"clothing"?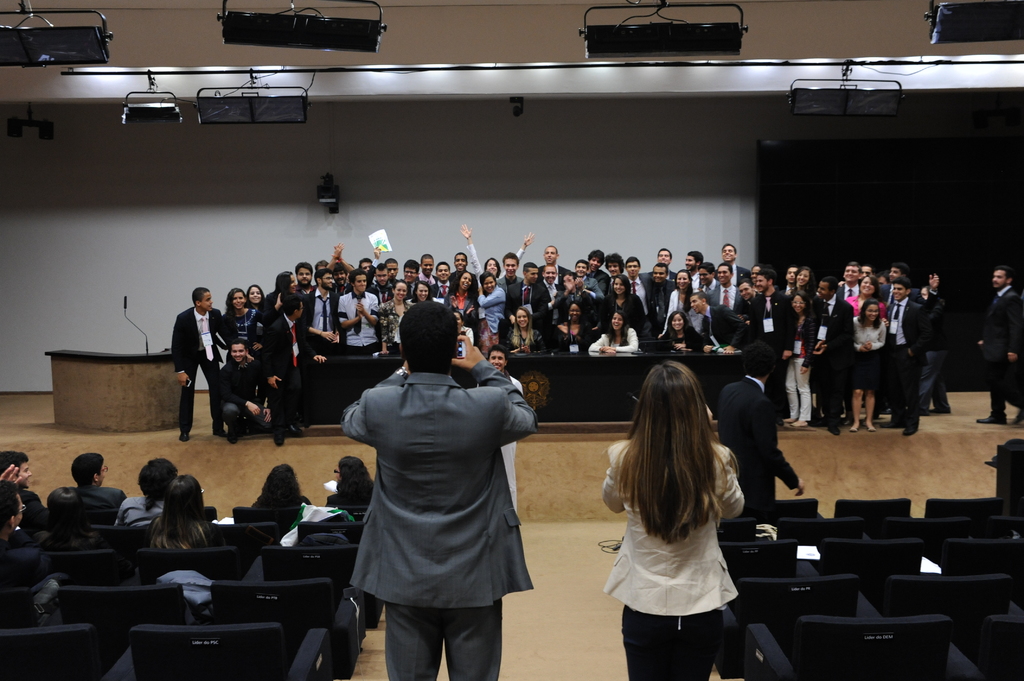
(left=847, top=316, right=881, bottom=371)
